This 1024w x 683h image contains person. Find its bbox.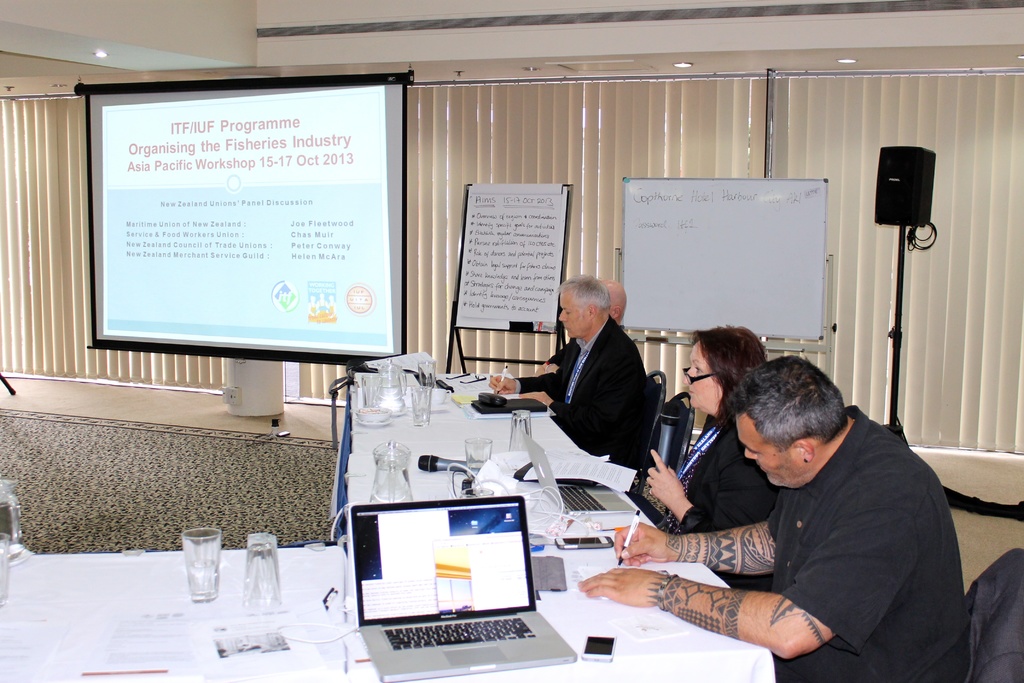
[left=487, top=276, right=647, bottom=461].
